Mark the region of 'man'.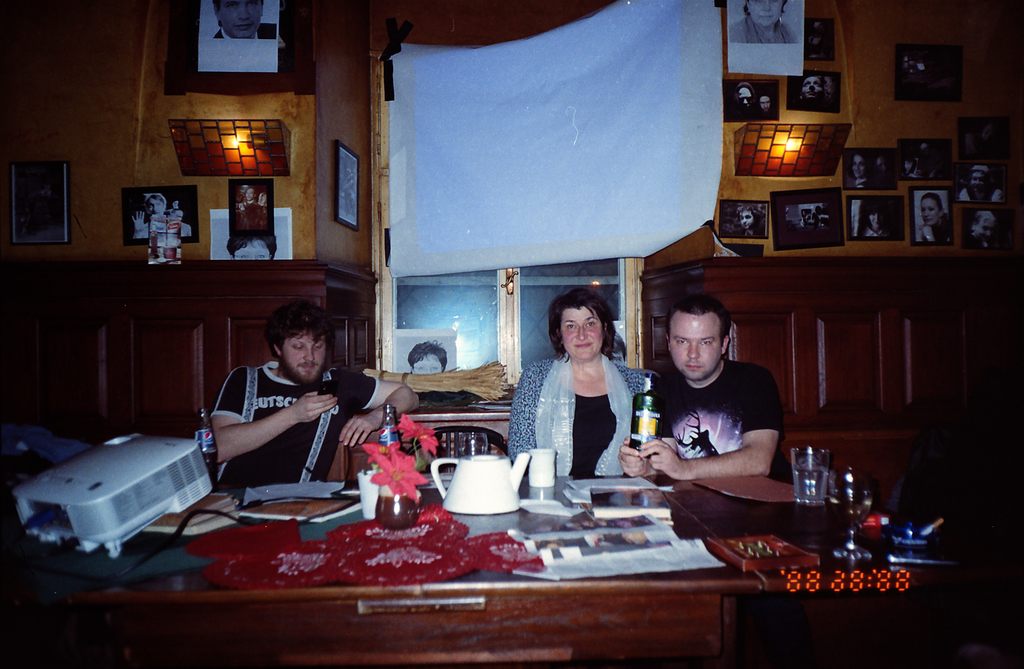
Region: box=[515, 280, 656, 478].
